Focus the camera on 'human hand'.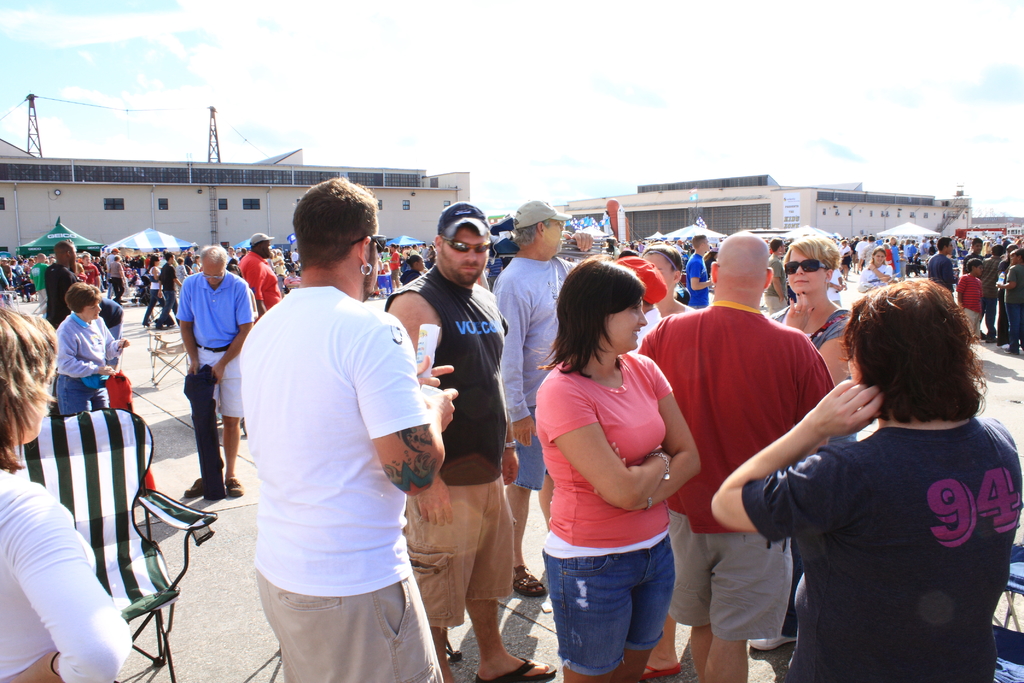
Focus region: [841, 283, 849, 289].
